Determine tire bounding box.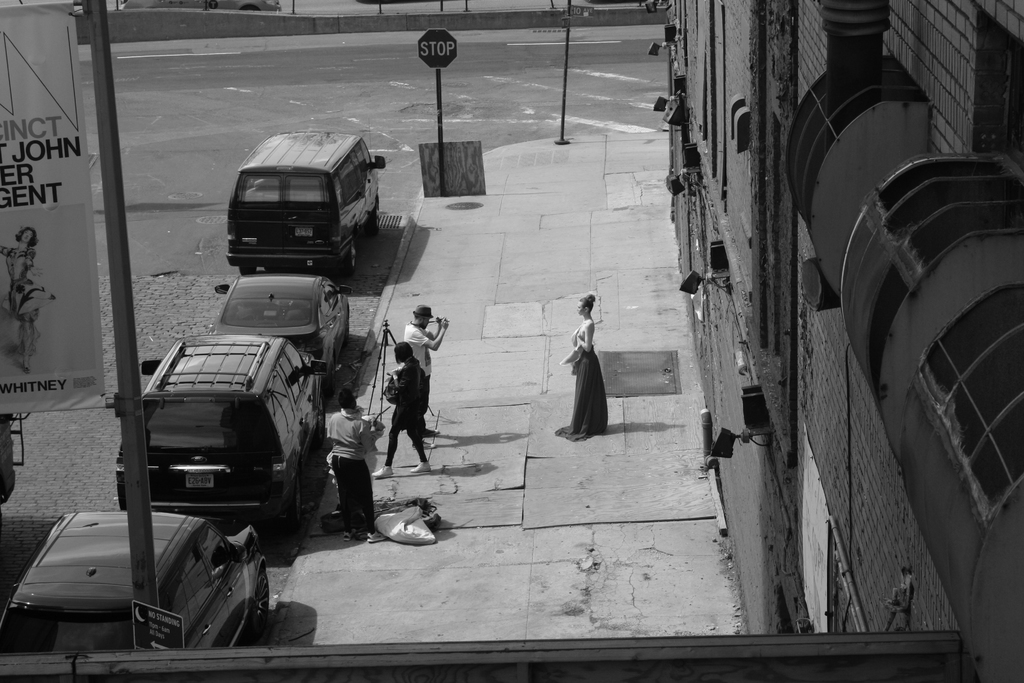
Determined: [x1=342, y1=242, x2=358, y2=277].
